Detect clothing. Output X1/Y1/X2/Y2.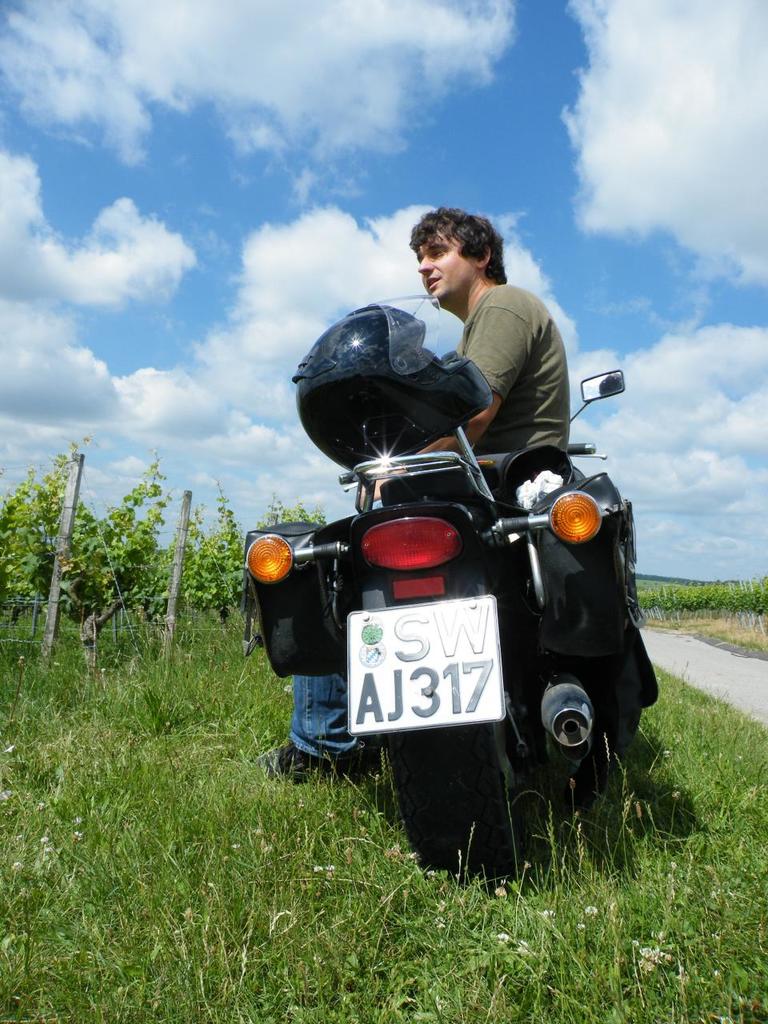
463/277/573/464.
